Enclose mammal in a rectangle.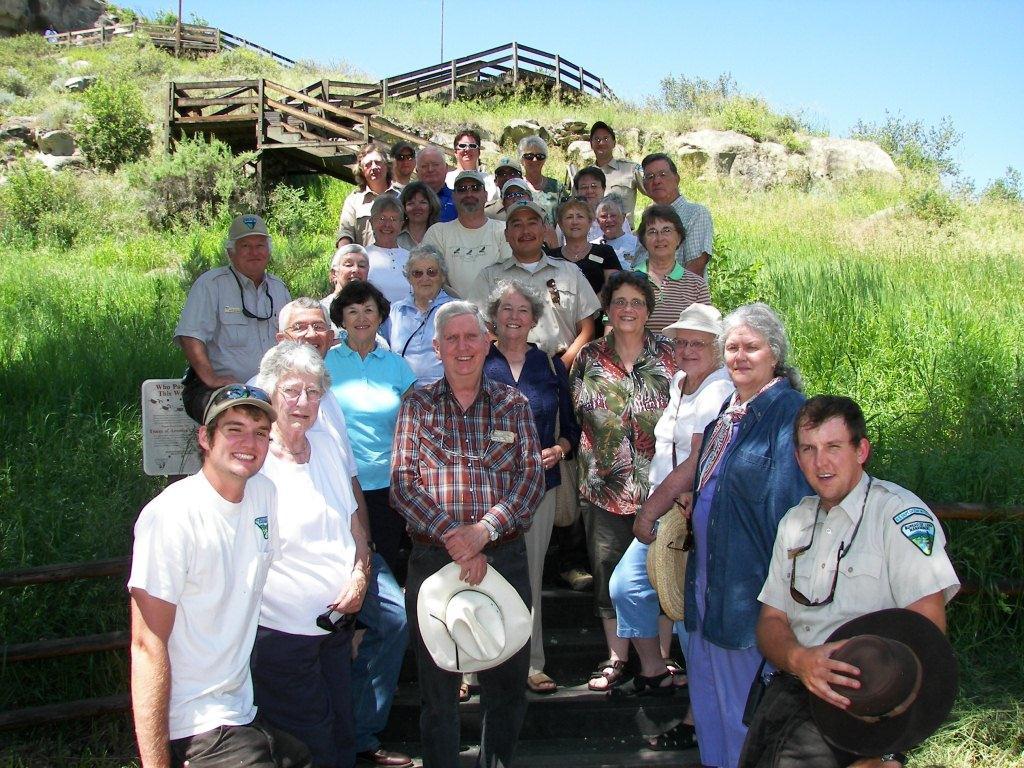
select_region(588, 115, 645, 195).
